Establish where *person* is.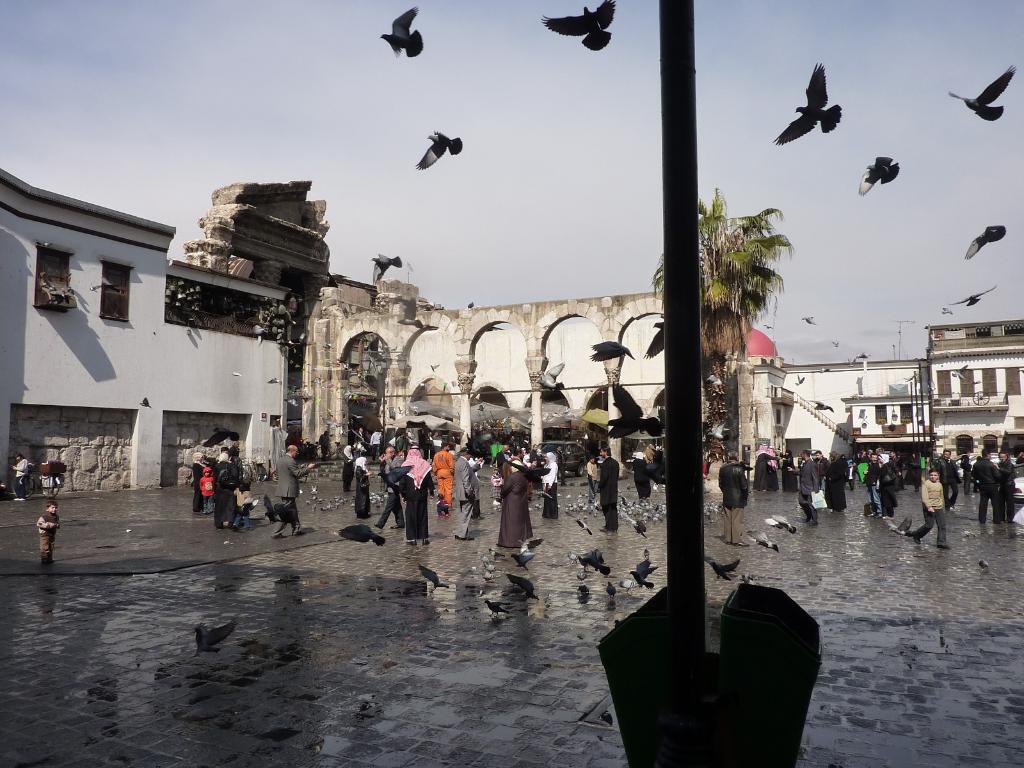
Established at <box>972,446,1002,523</box>.
